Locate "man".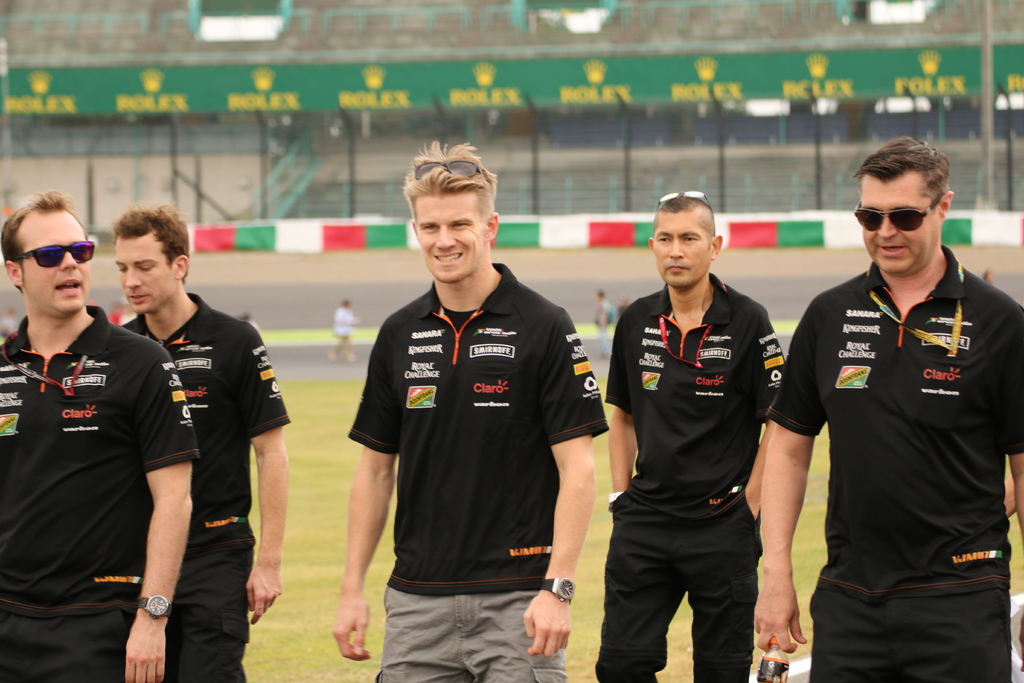
Bounding box: BBox(0, 190, 202, 682).
